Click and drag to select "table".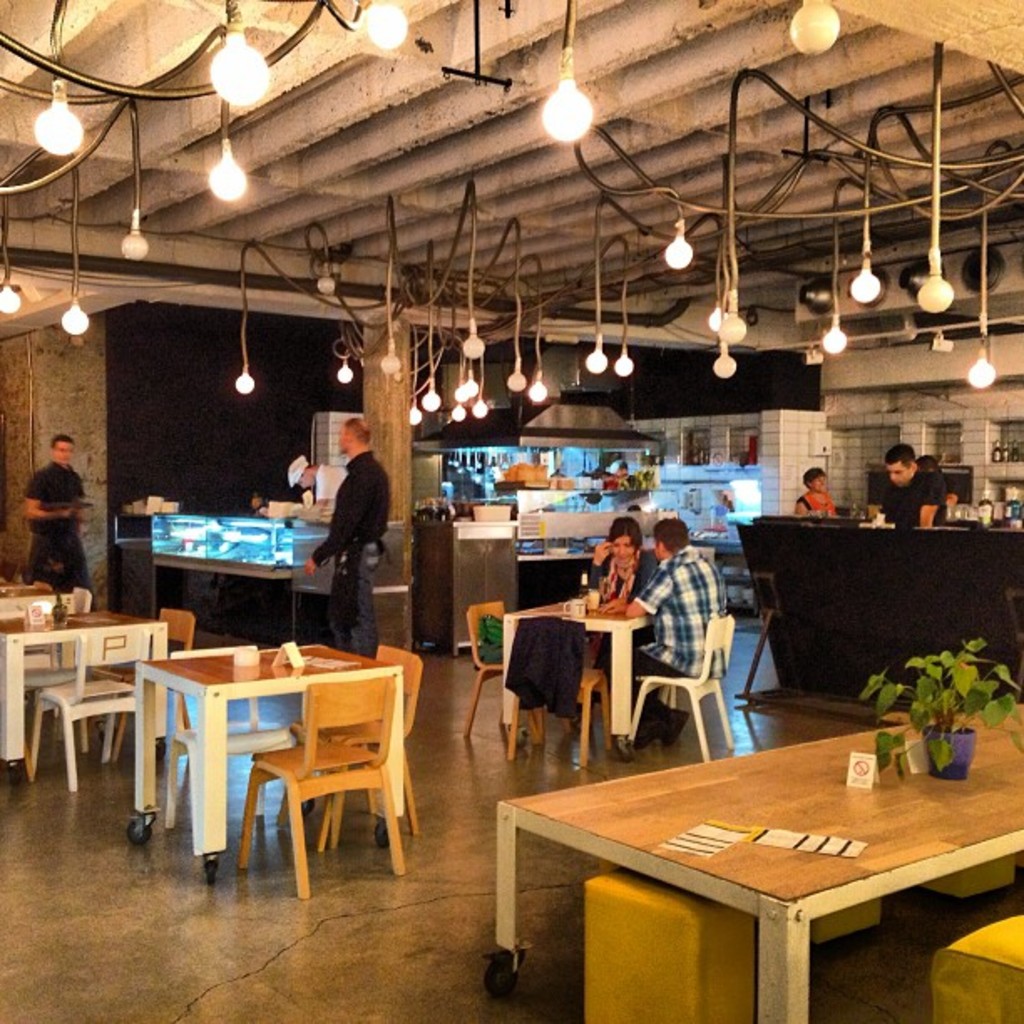
Selection: locate(495, 681, 1022, 1022).
